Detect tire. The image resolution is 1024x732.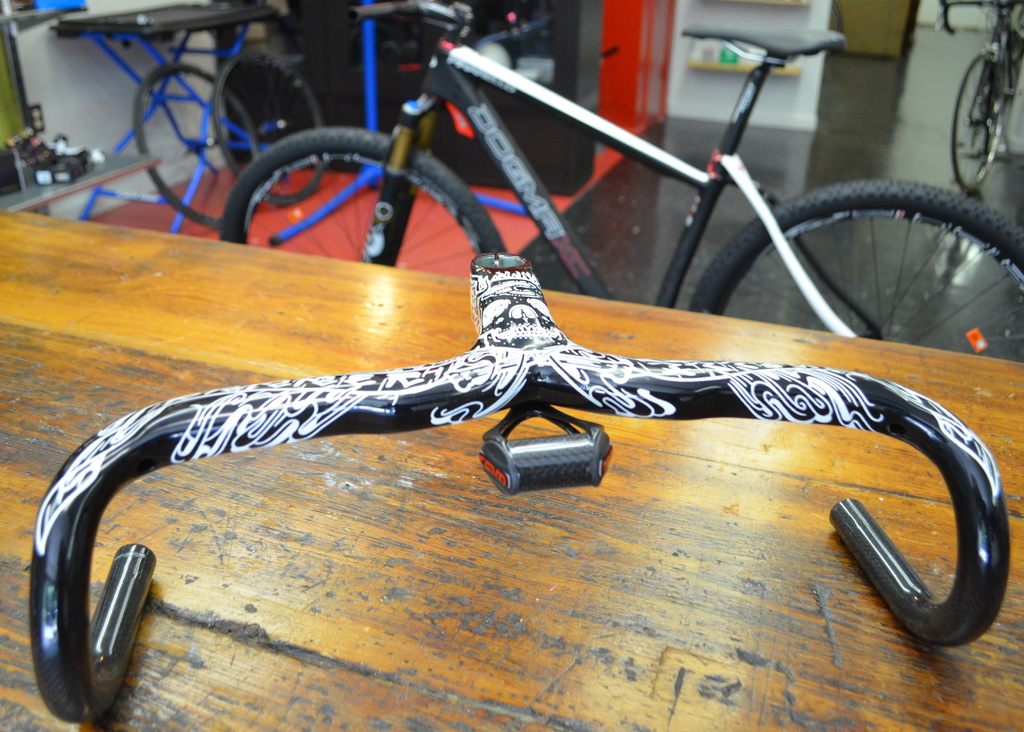
683,188,1023,366.
